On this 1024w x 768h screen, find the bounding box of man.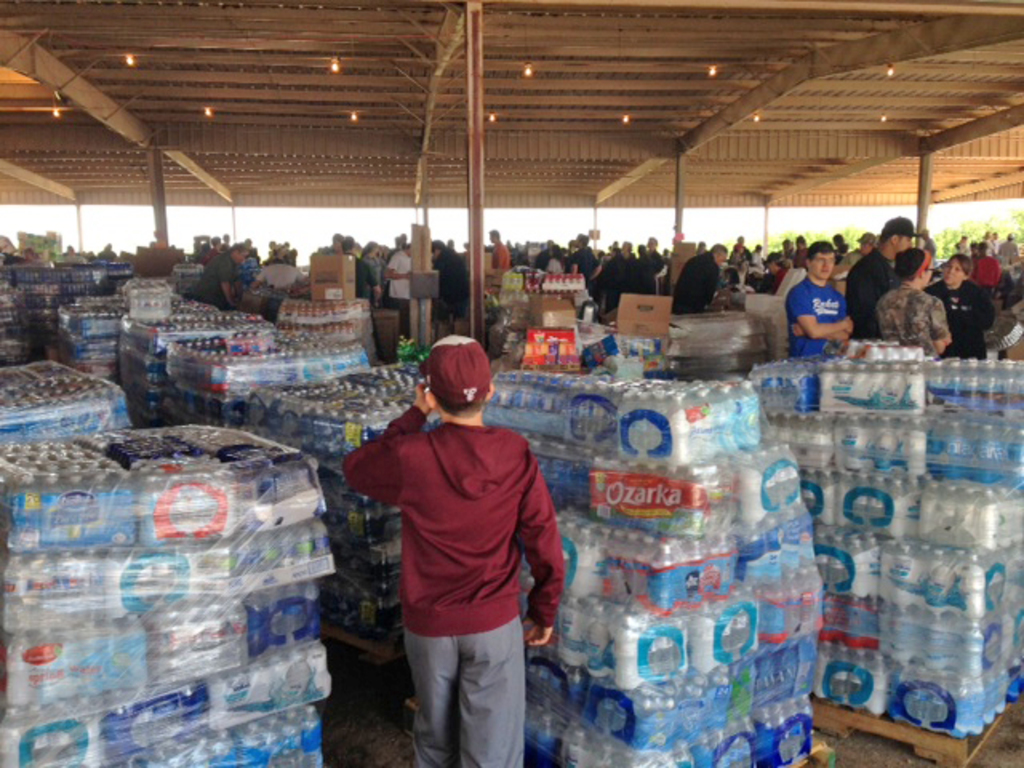
Bounding box: x1=339 y1=230 x2=381 y2=306.
